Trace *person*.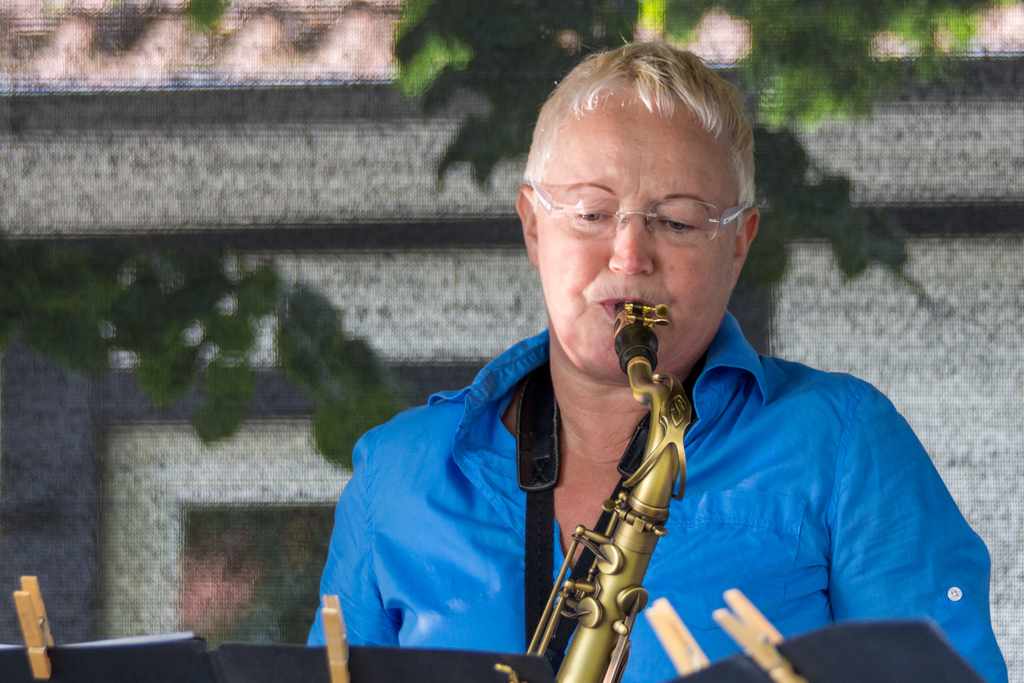
Traced to BBox(305, 22, 1012, 682).
